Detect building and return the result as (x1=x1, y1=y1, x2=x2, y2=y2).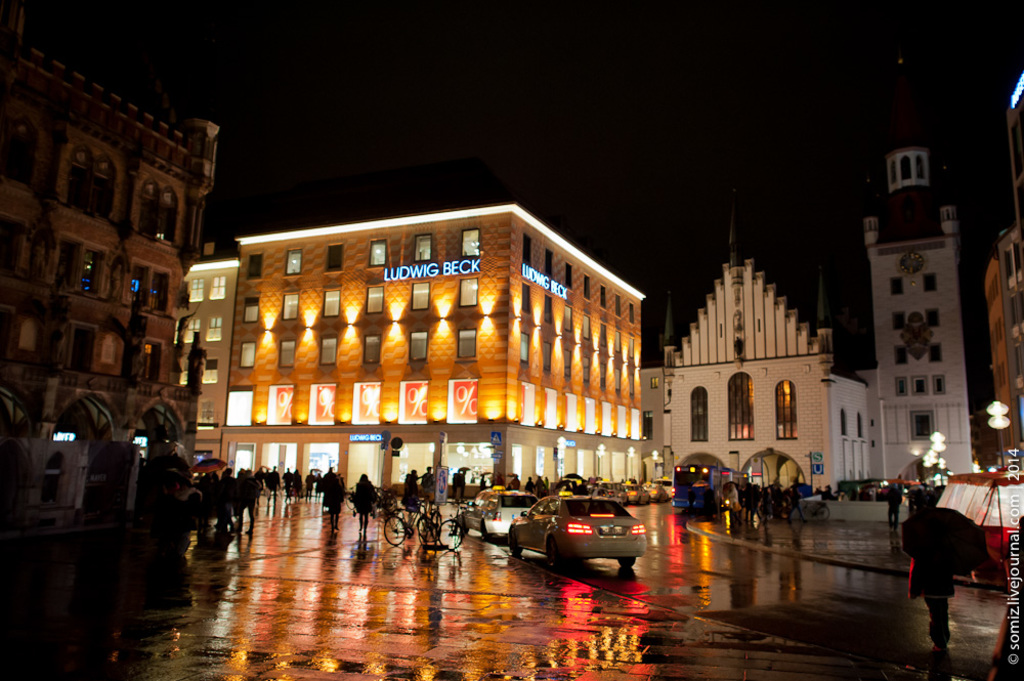
(x1=986, y1=77, x2=1023, y2=471).
